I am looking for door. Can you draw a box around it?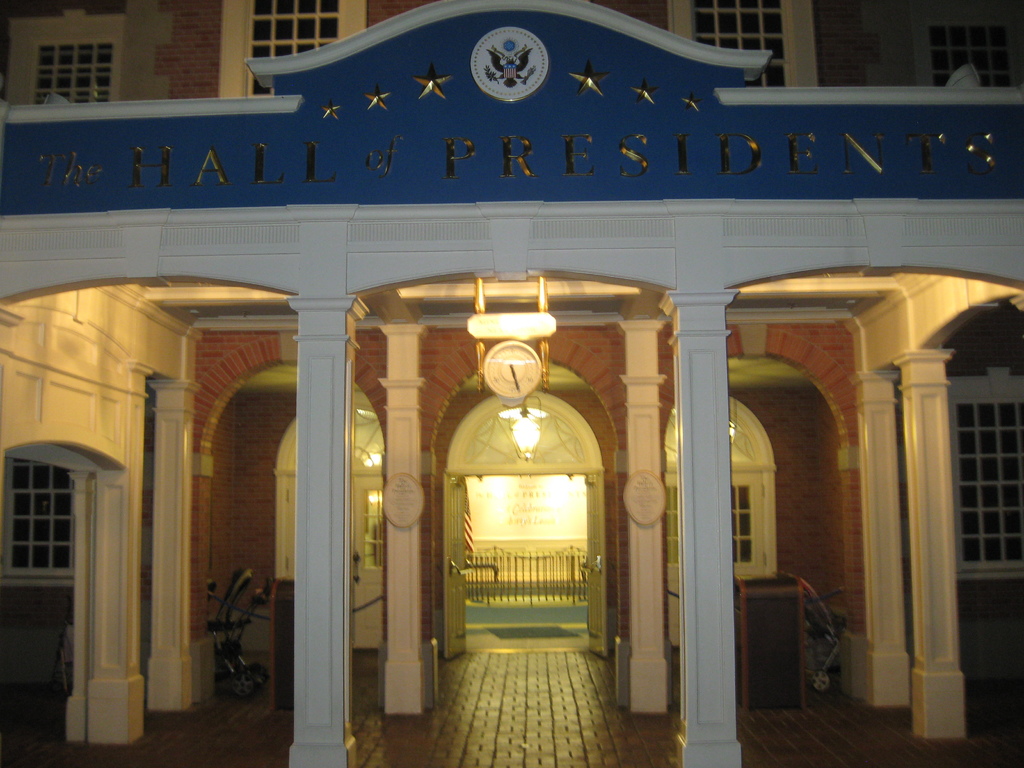
Sure, the bounding box is bbox(586, 468, 607, 659).
